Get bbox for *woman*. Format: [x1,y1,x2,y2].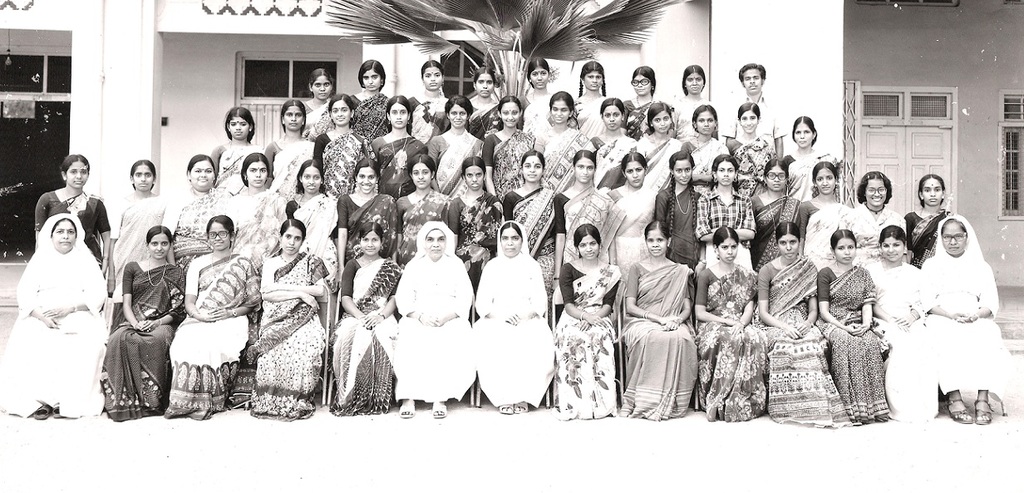
[0,208,107,421].
